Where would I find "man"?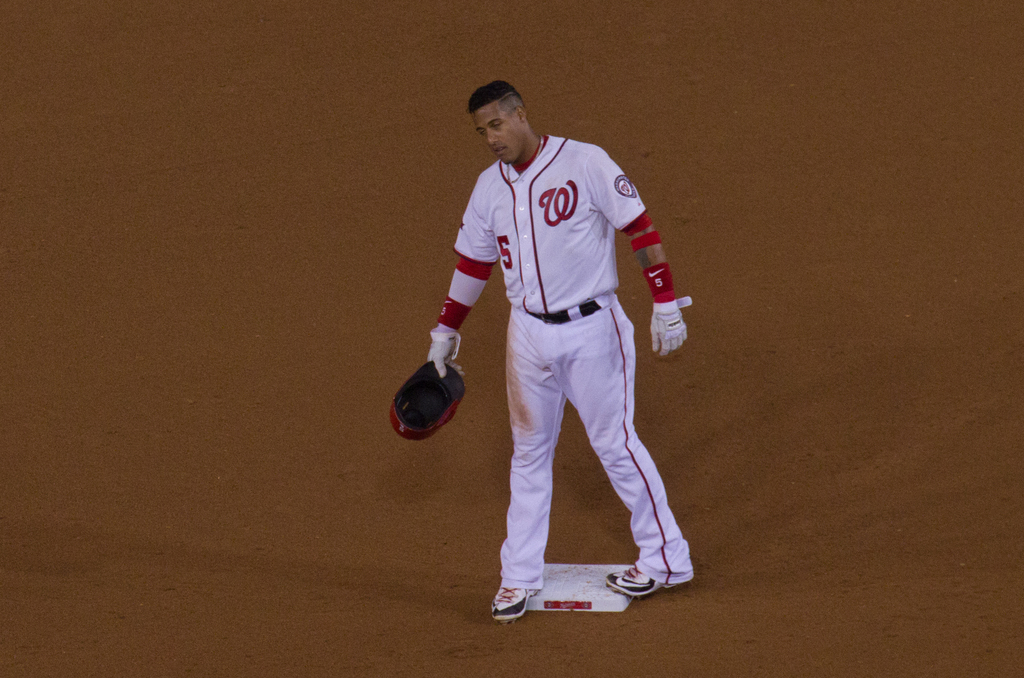
At <box>416,56,710,626</box>.
